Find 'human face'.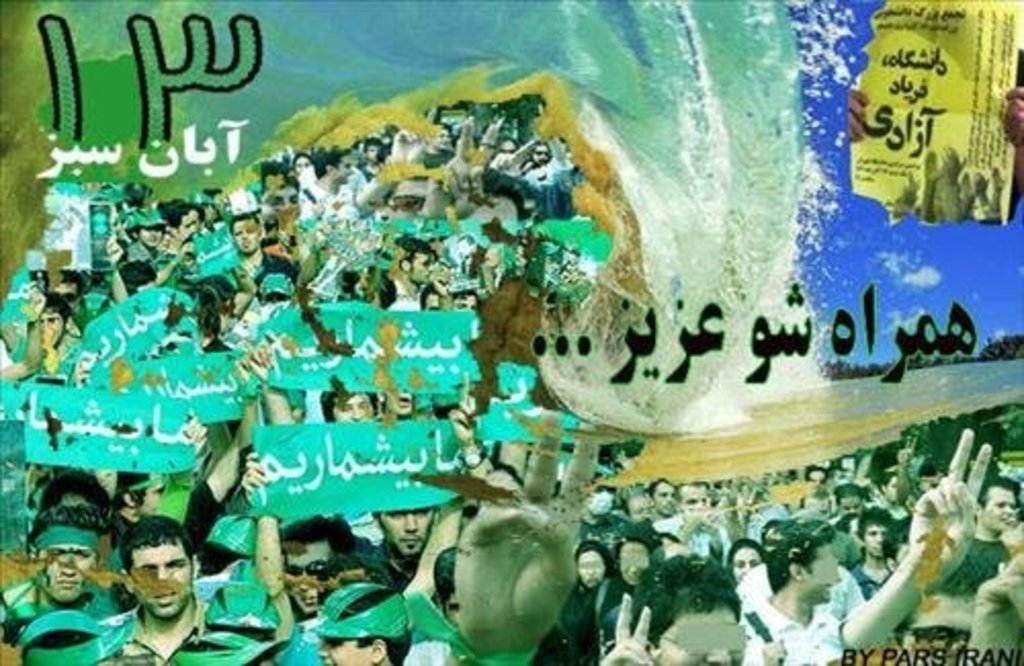
Rect(281, 541, 332, 619).
